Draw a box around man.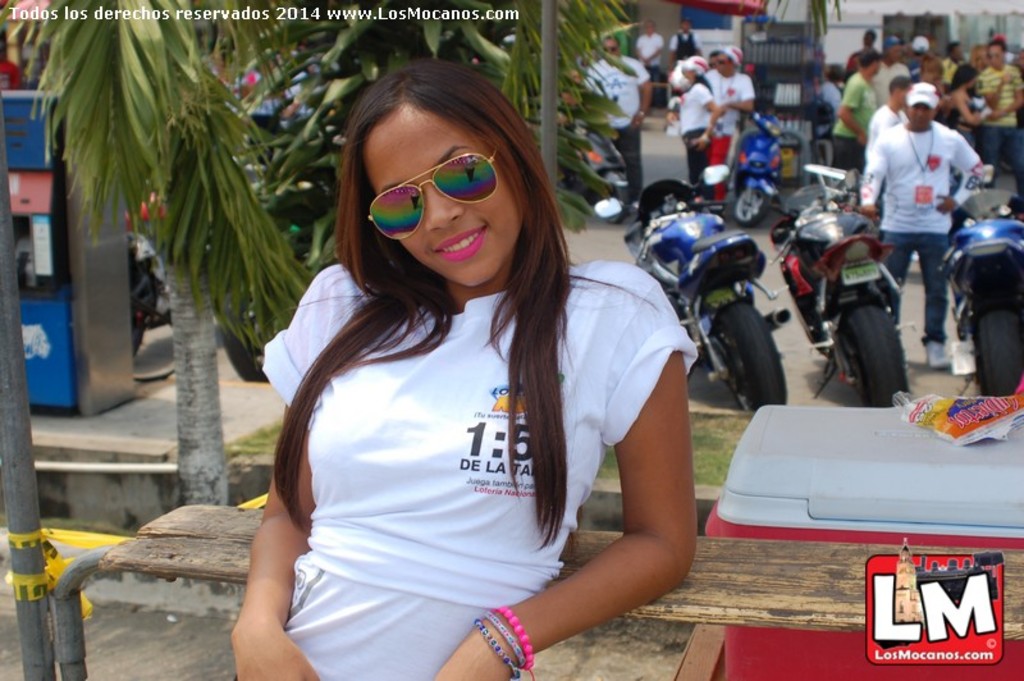
select_region(668, 15, 701, 79).
